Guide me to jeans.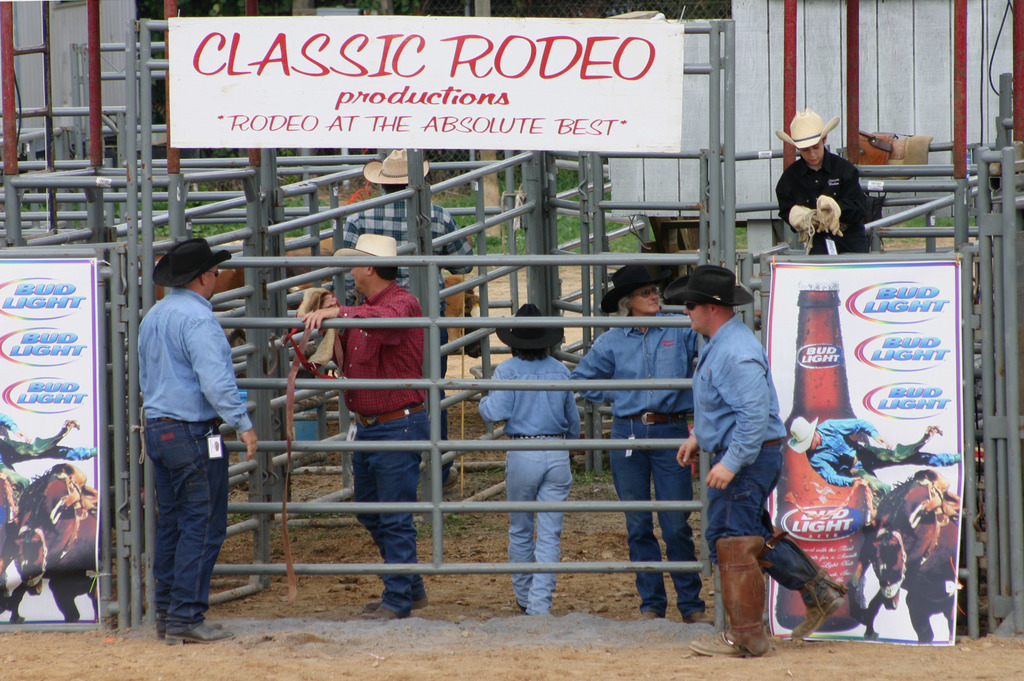
Guidance: BBox(353, 403, 425, 613).
